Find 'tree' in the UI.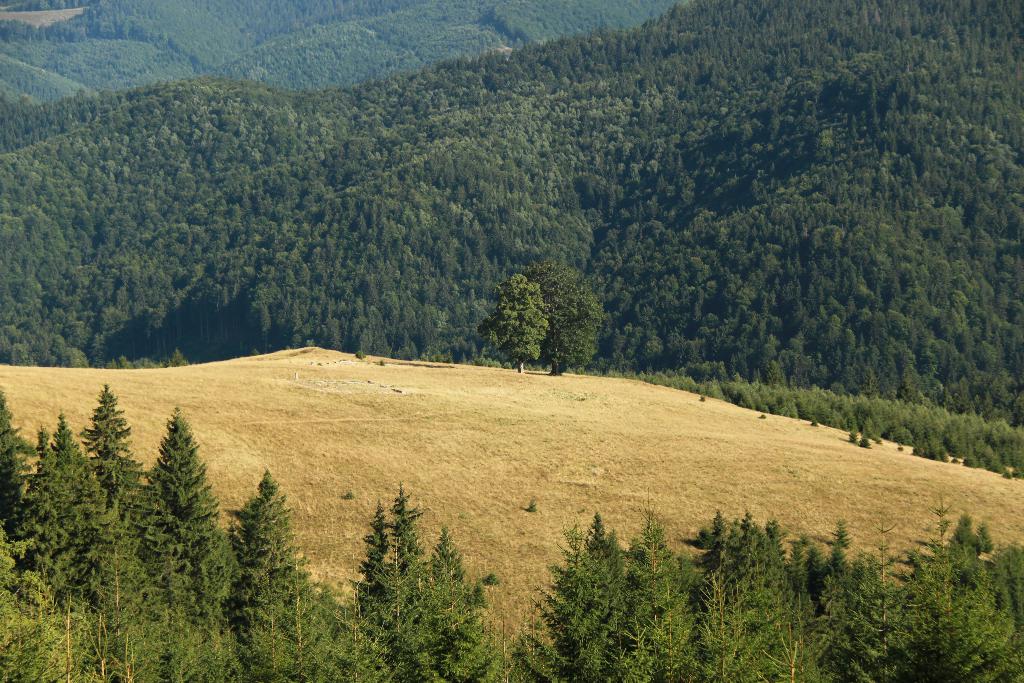
UI element at (x1=819, y1=552, x2=919, y2=682).
